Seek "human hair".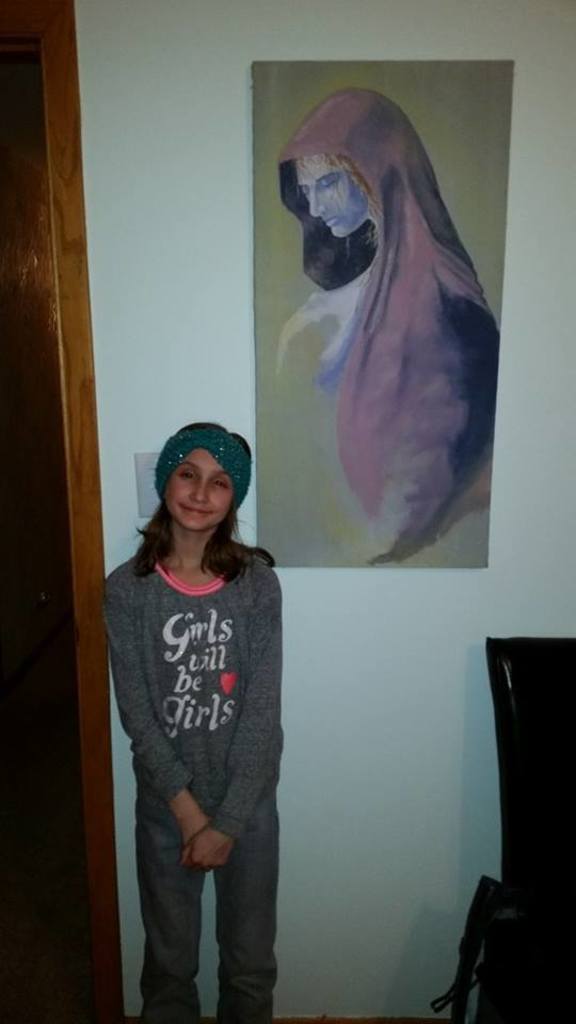
x1=132 y1=422 x2=277 y2=581.
